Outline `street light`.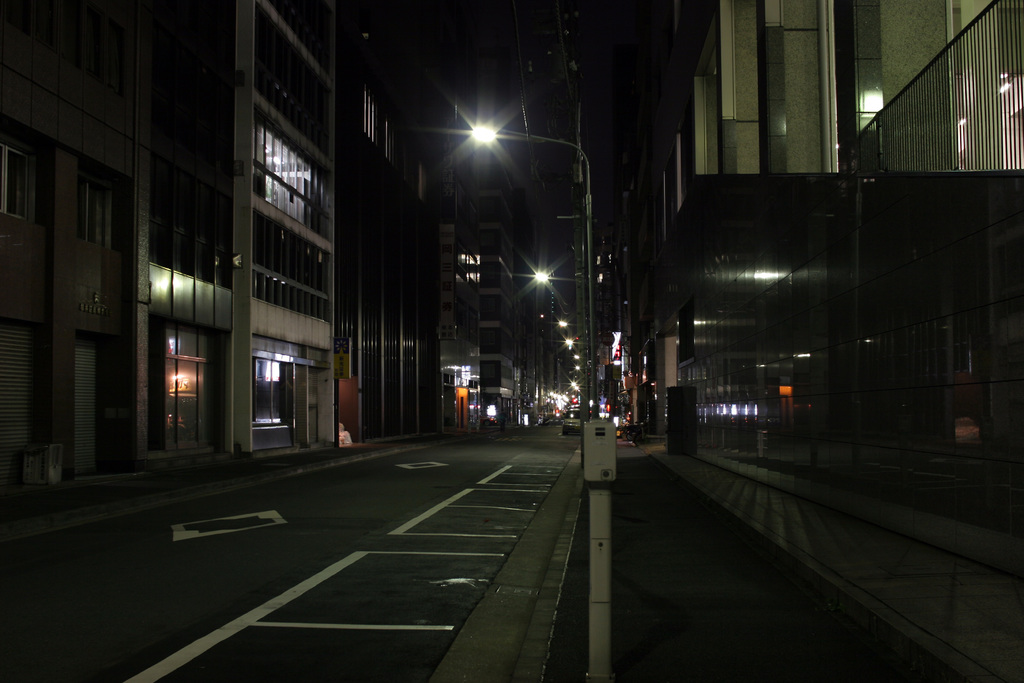
Outline: box(572, 353, 590, 359).
